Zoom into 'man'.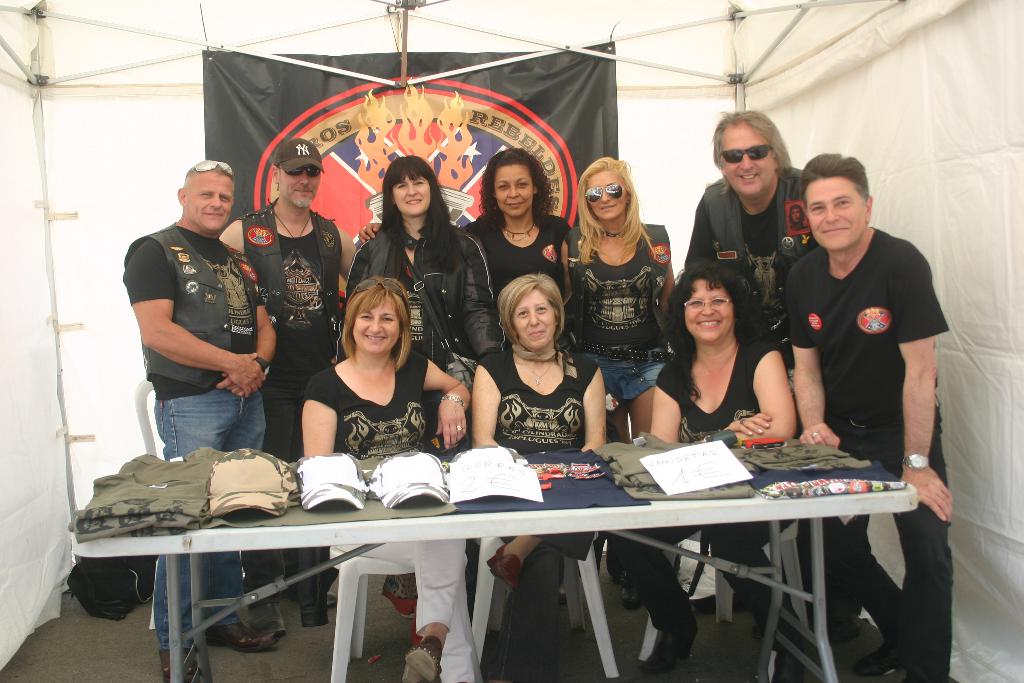
Zoom target: <box>125,156,273,682</box>.
